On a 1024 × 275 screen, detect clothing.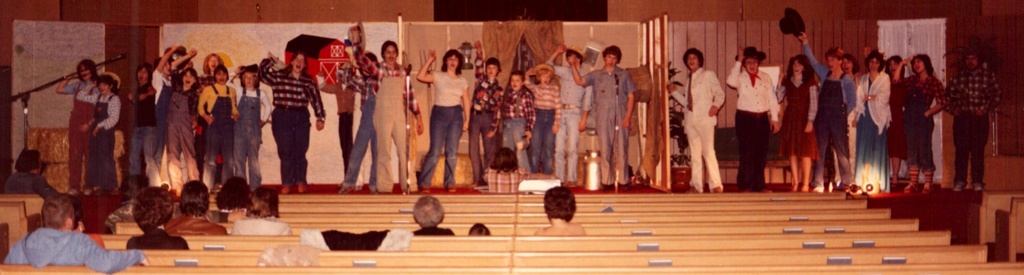
left=129, top=226, right=187, bottom=253.
